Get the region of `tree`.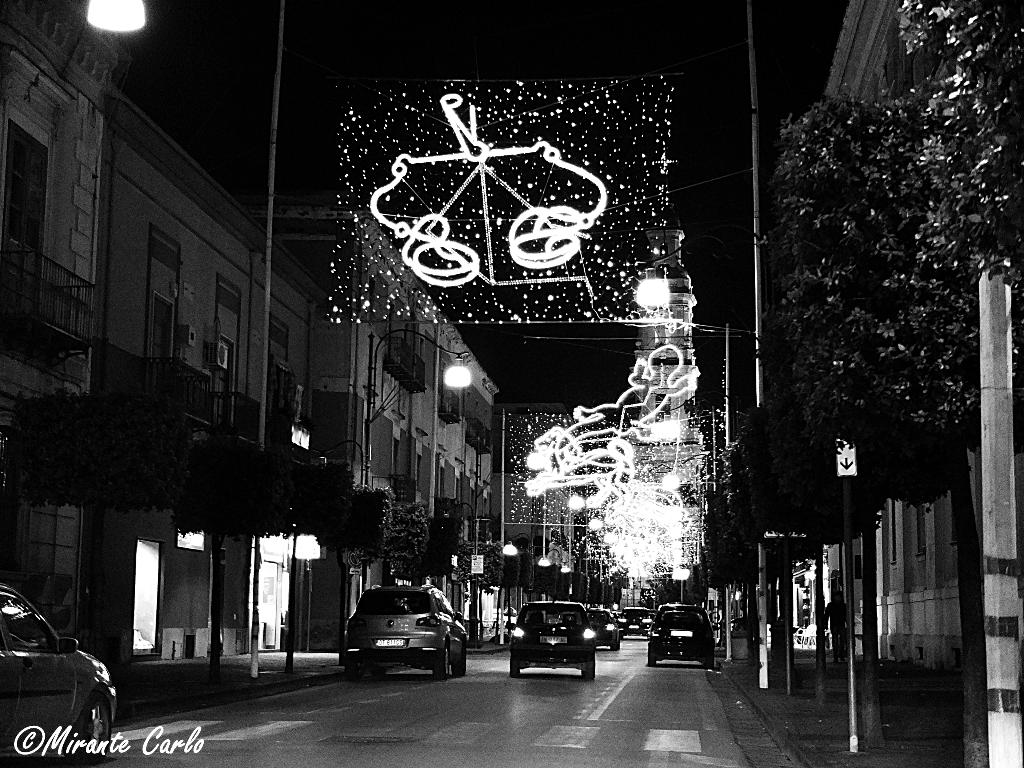
bbox=(330, 474, 397, 605).
